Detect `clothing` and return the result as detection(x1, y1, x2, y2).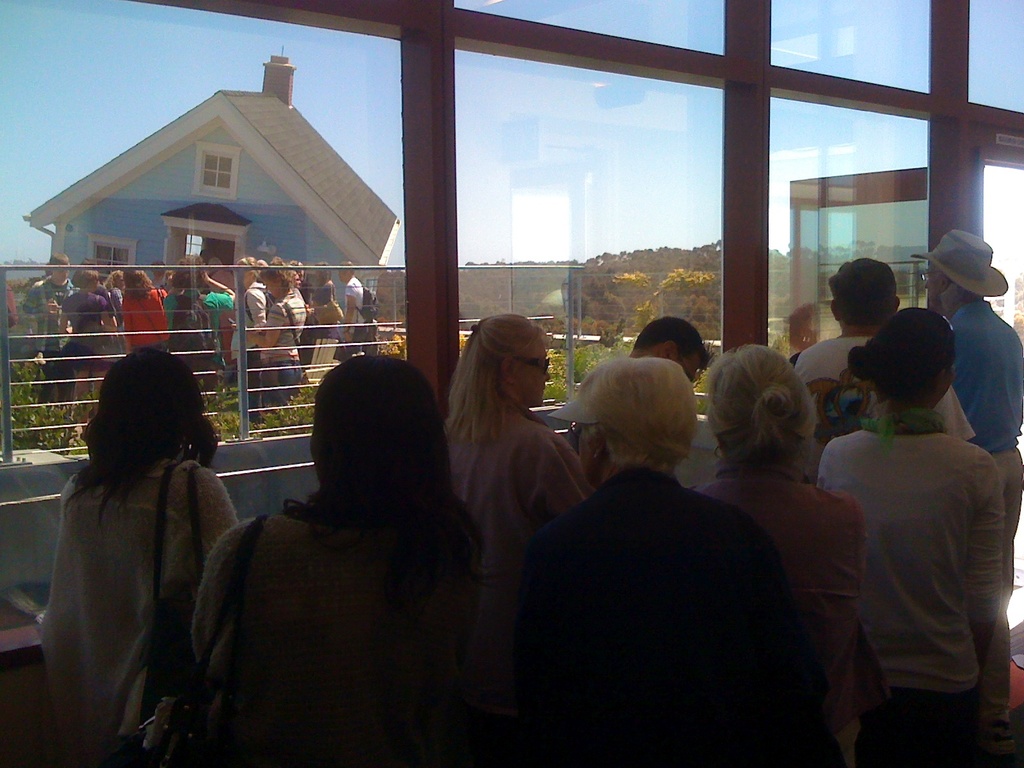
detection(457, 415, 579, 636).
